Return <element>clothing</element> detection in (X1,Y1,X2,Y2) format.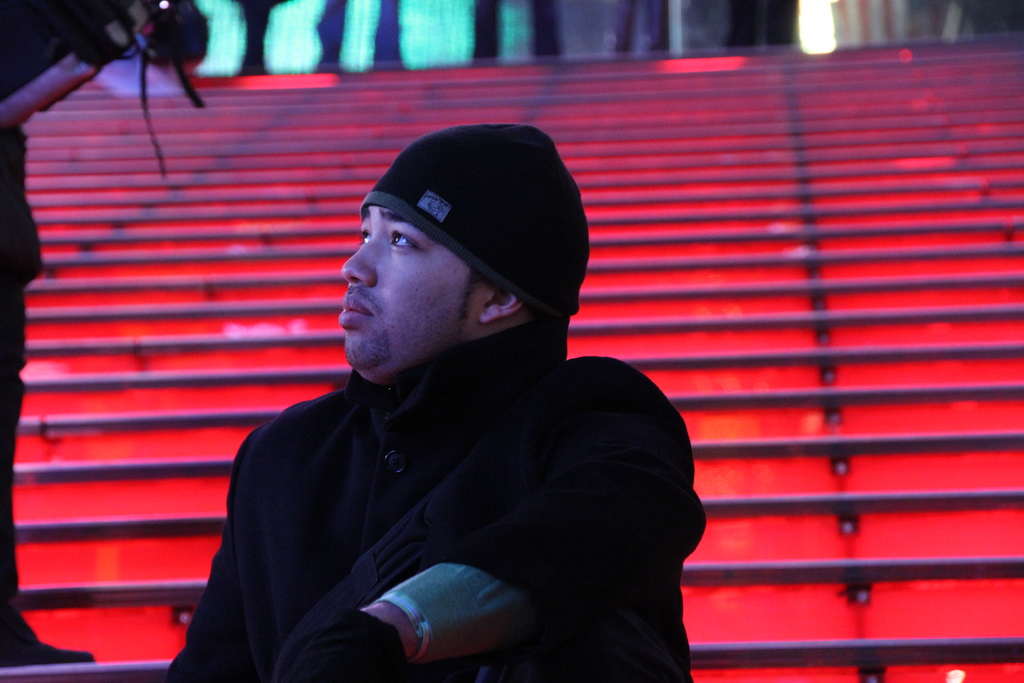
(158,272,722,682).
